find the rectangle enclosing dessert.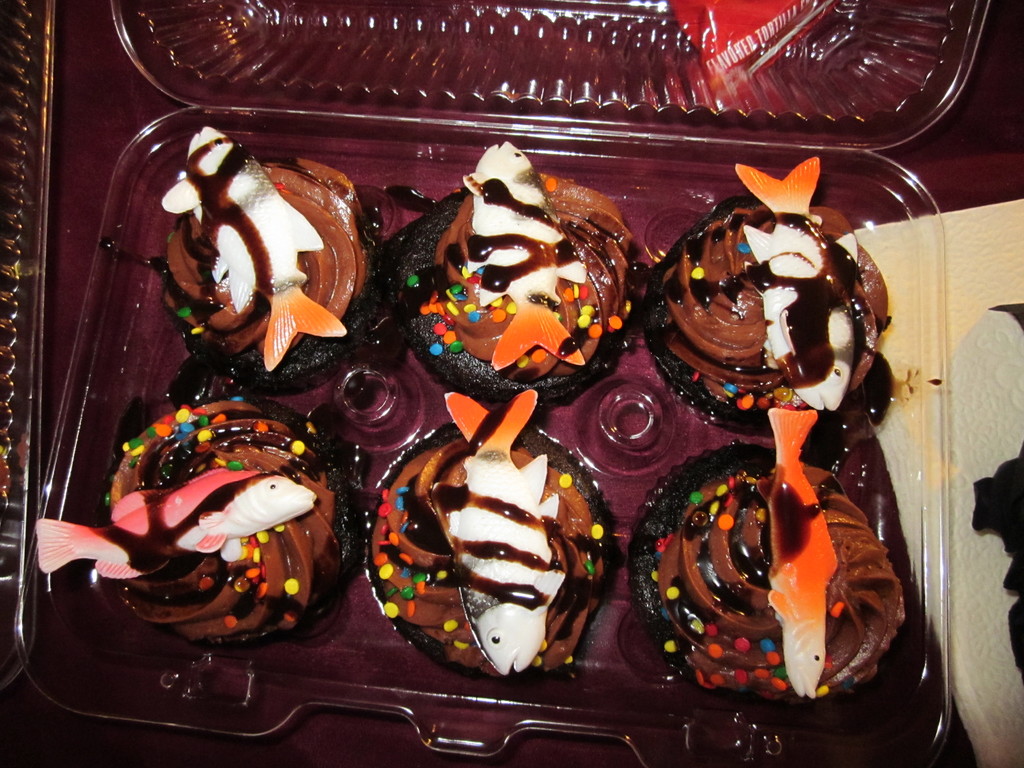
box(648, 161, 887, 430).
